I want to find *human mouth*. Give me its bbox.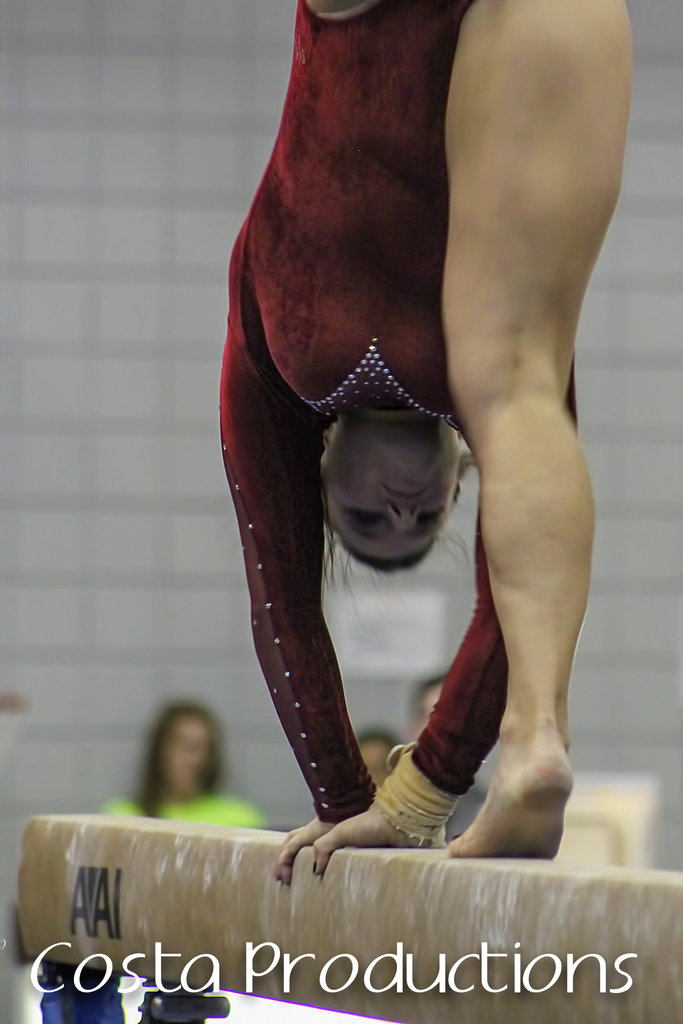
<region>379, 486, 430, 500</region>.
